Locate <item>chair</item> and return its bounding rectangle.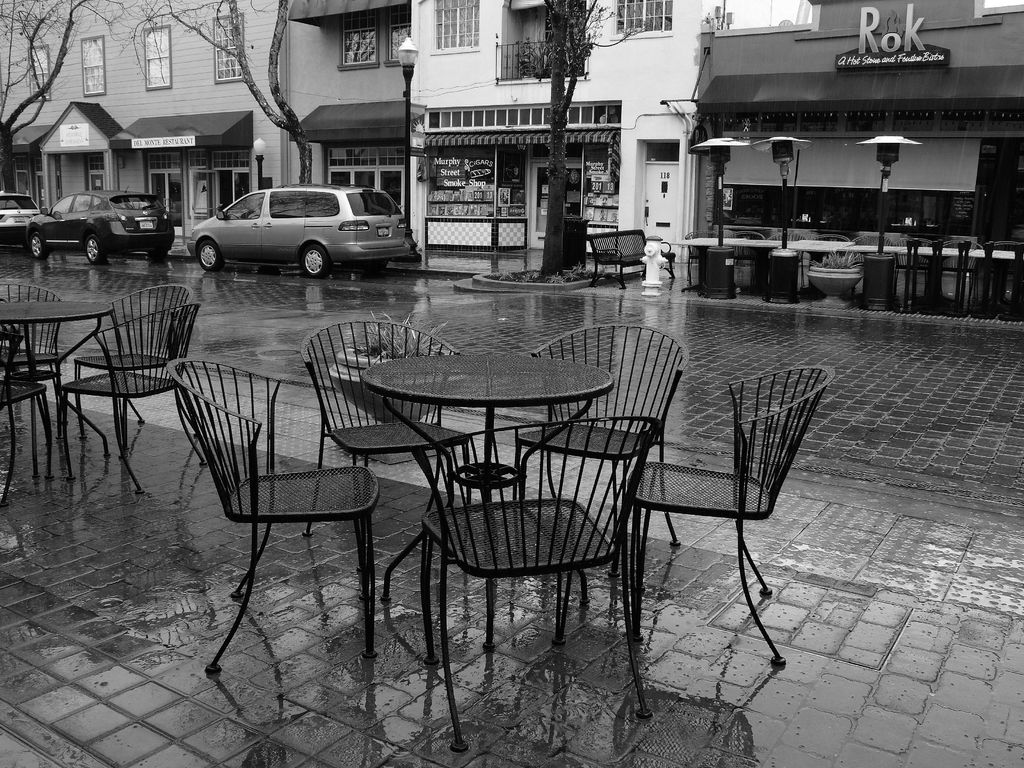
BBox(165, 360, 411, 700).
